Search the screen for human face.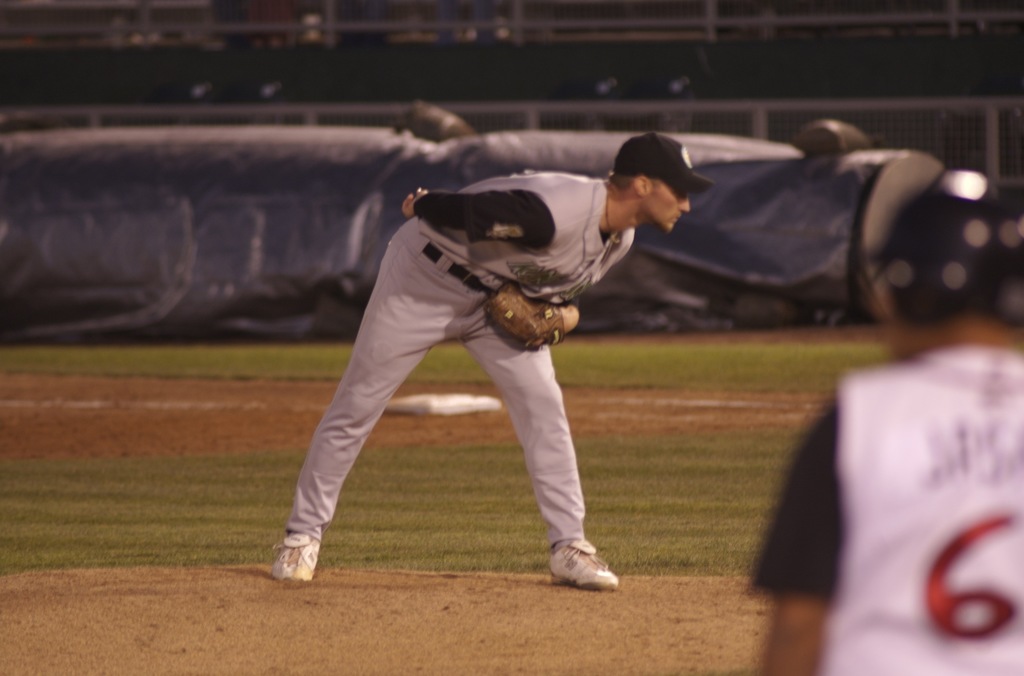
Found at locate(650, 179, 689, 233).
